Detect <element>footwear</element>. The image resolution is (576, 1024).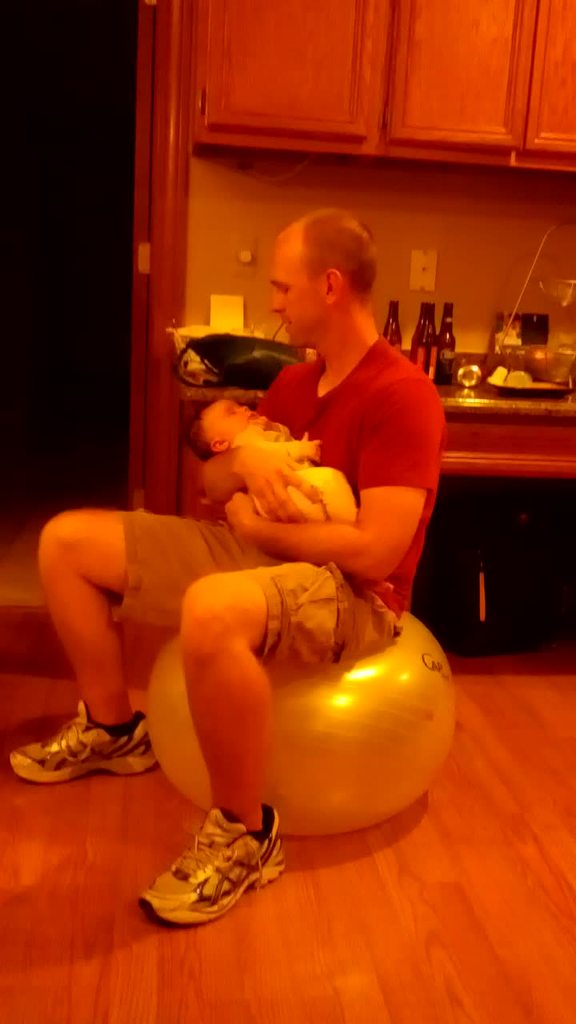
<box>11,705,155,782</box>.
